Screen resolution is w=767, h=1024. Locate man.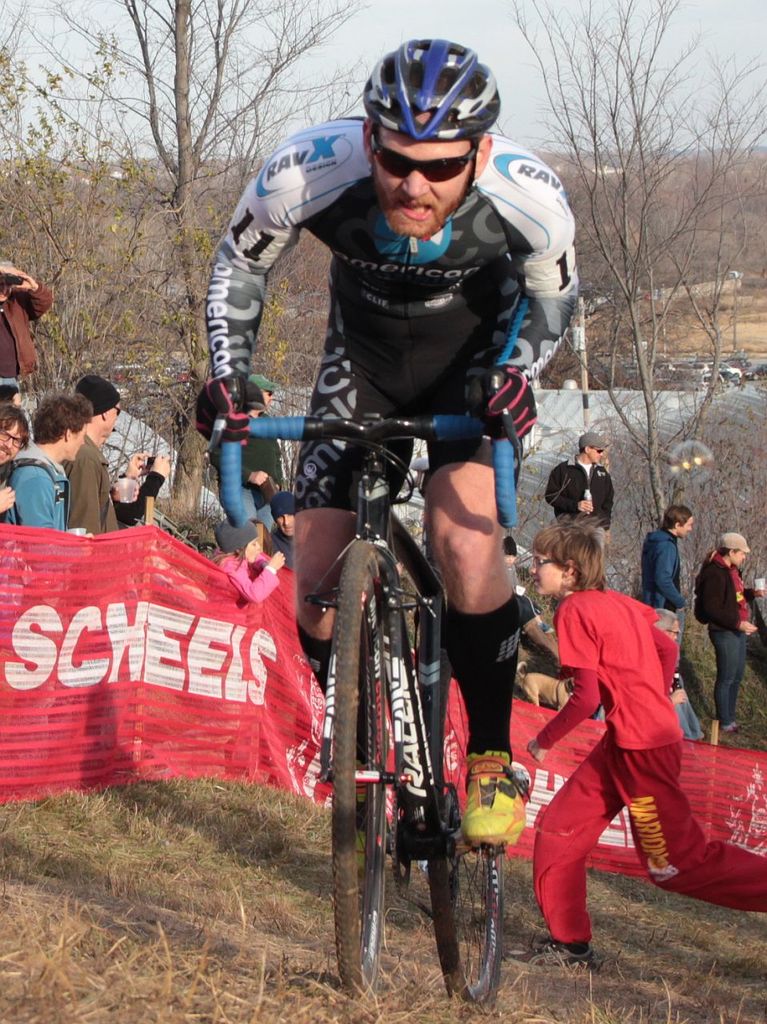
543,421,620,552.
